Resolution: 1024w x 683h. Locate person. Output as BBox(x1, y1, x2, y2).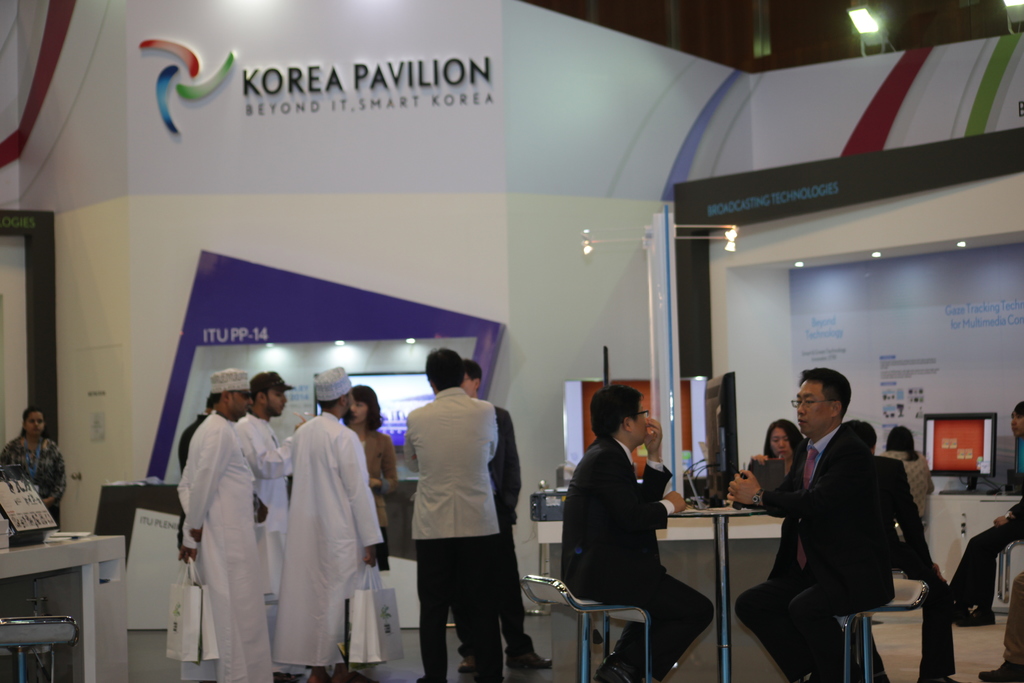
BBox(730, 415, 806, 502).
